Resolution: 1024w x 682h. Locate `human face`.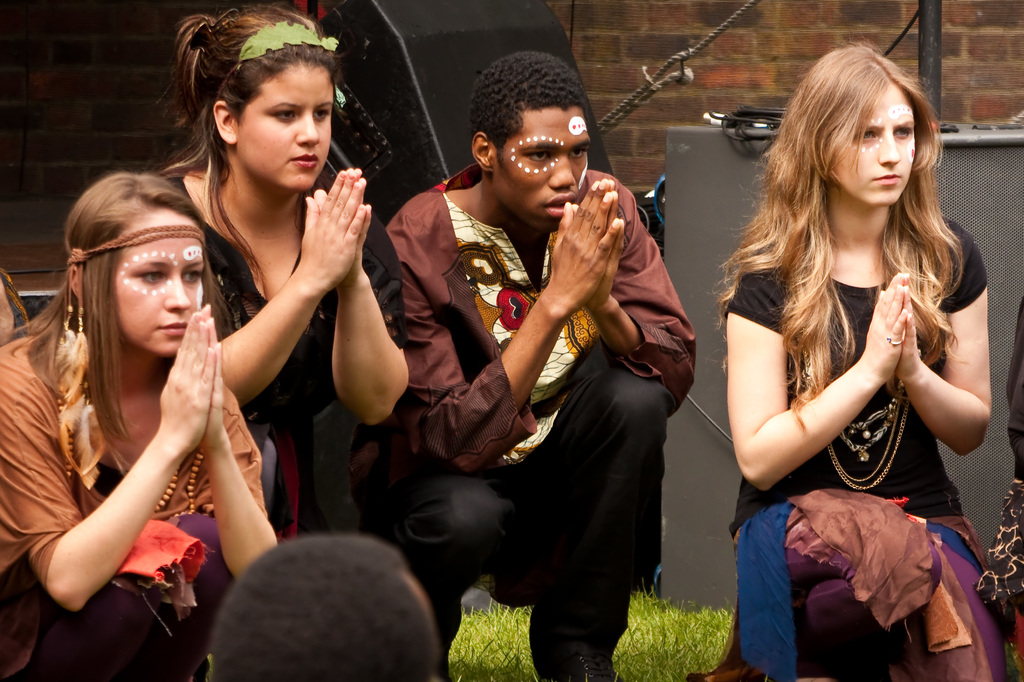
Rect(835, 84, 915, 199).
